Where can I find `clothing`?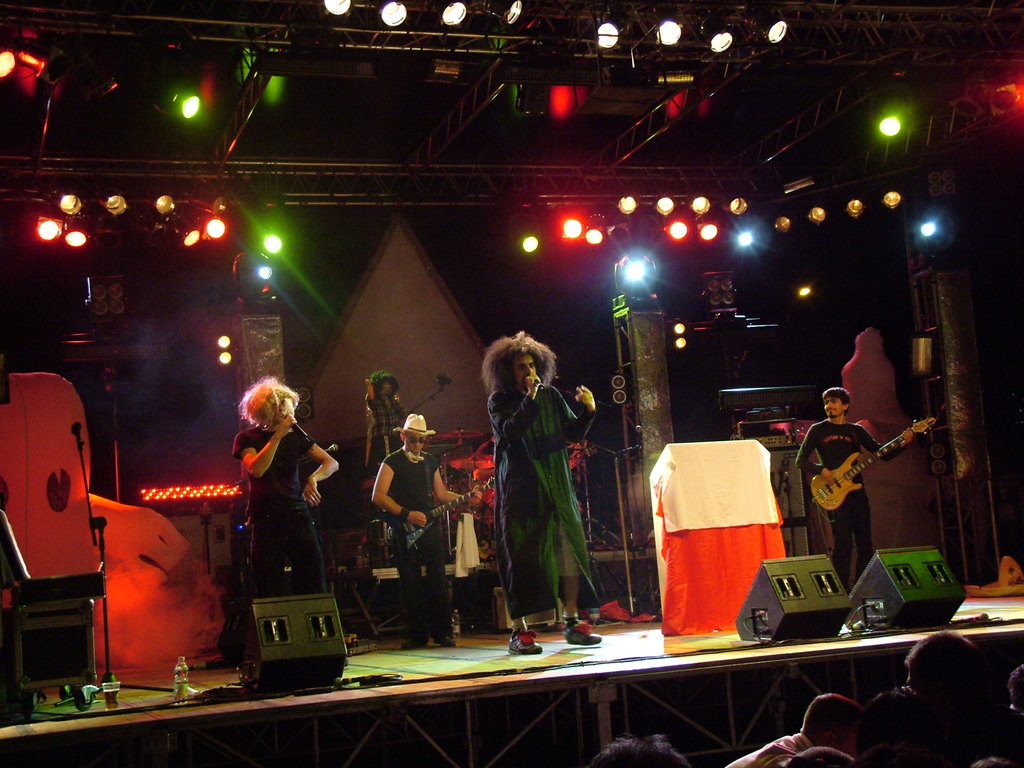
You can find it at BBox(724, 728, 805, 767).
